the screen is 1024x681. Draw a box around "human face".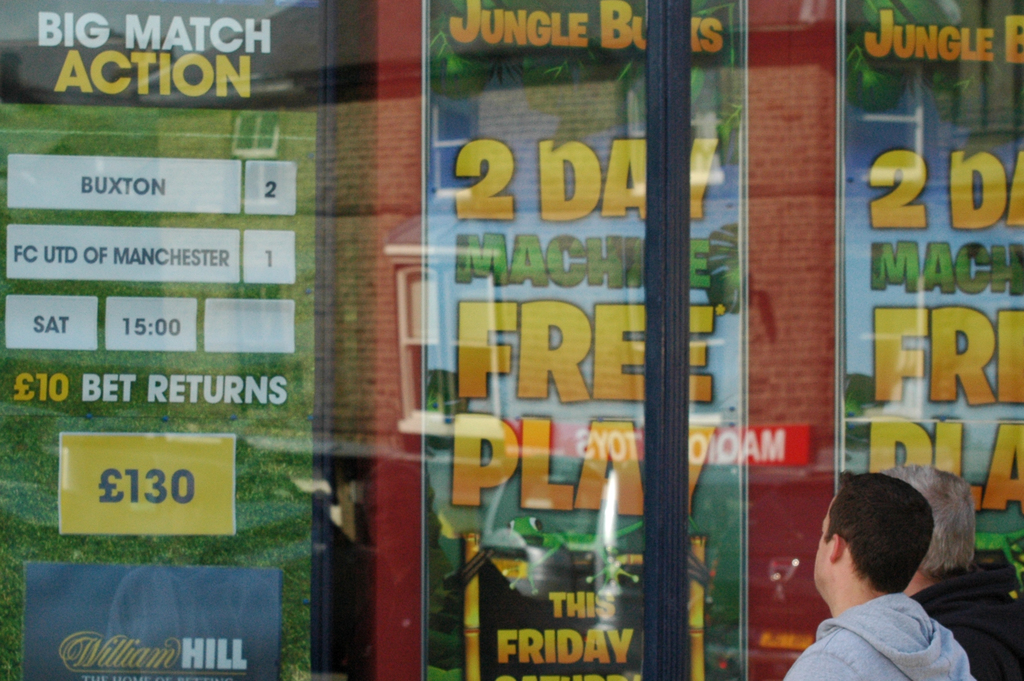
<box>808,513,829,588</box>.
